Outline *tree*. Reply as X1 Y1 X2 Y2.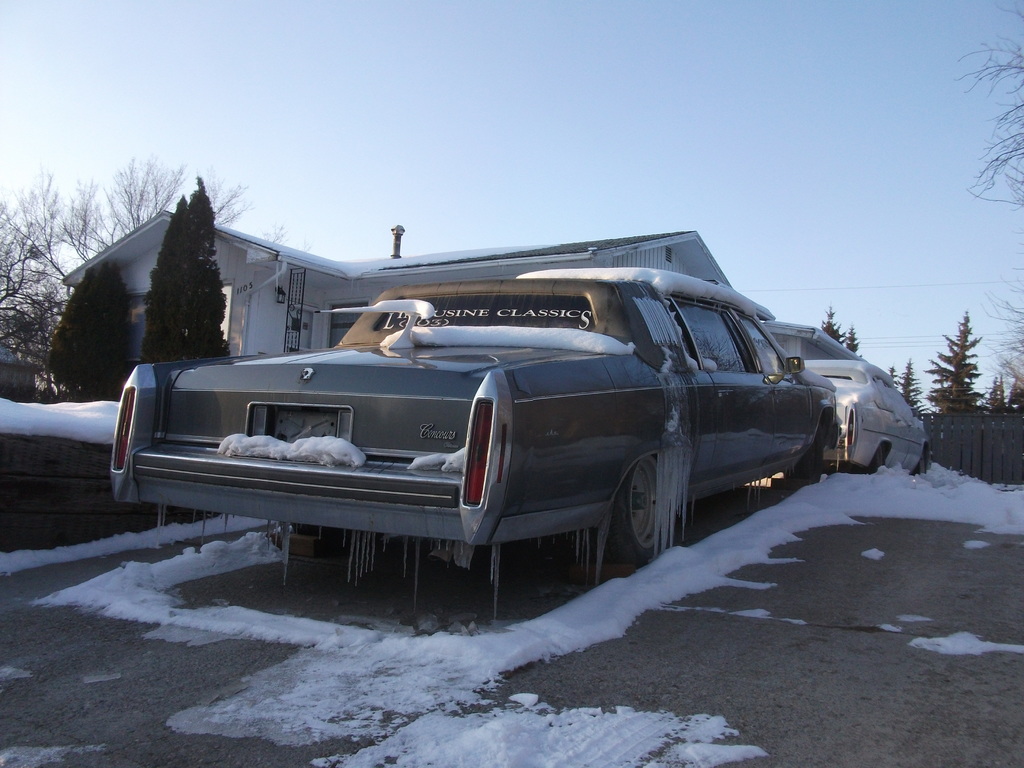
890 347 916 416.
